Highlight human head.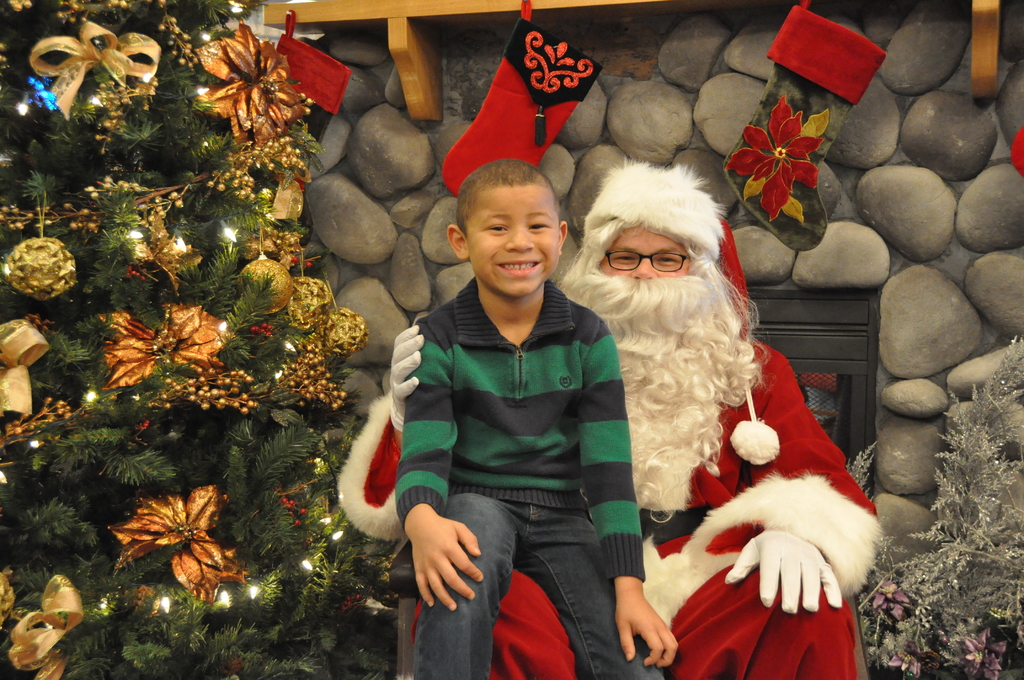
Highlighted region: 580 163 735 331.
